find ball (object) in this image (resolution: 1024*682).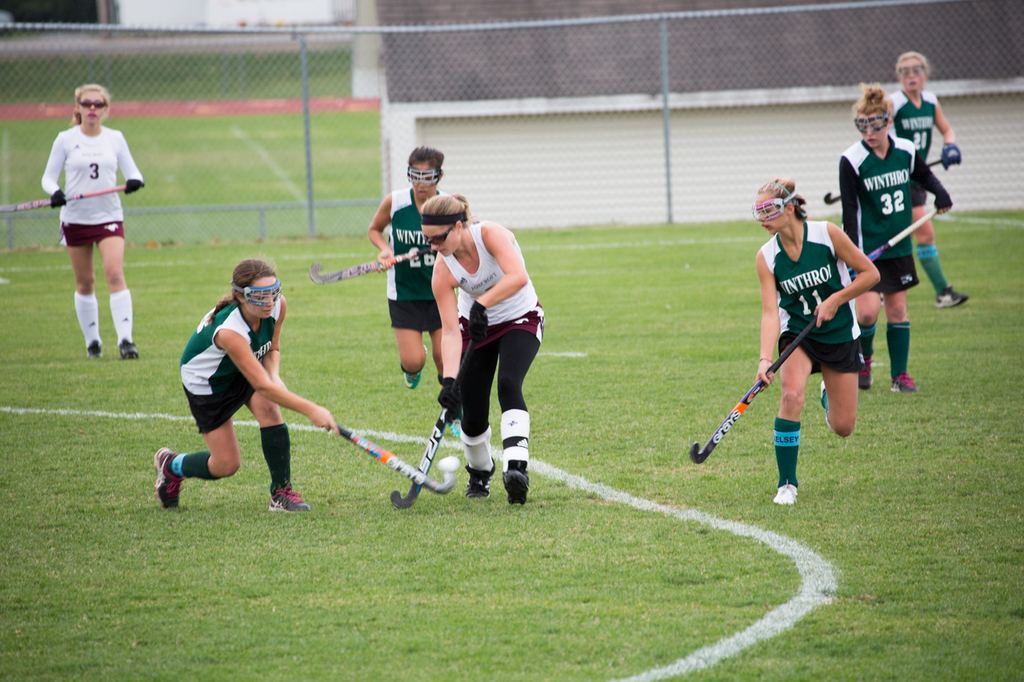
<region>438, 456, 463, 476</region>.
